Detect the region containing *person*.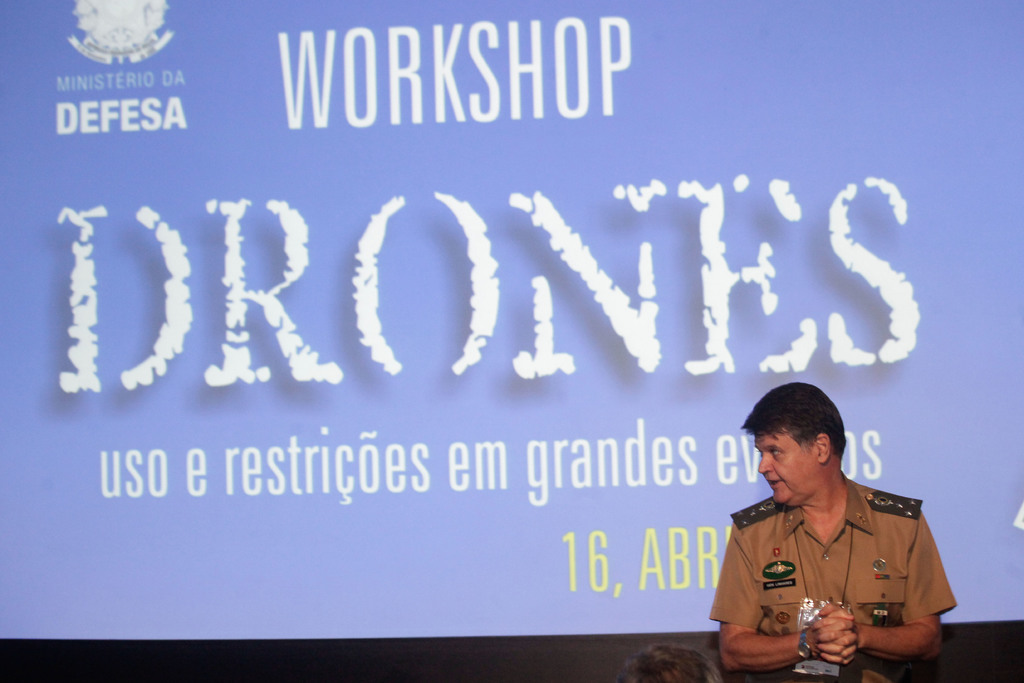
bbox=(614, 643, 704, 682).
